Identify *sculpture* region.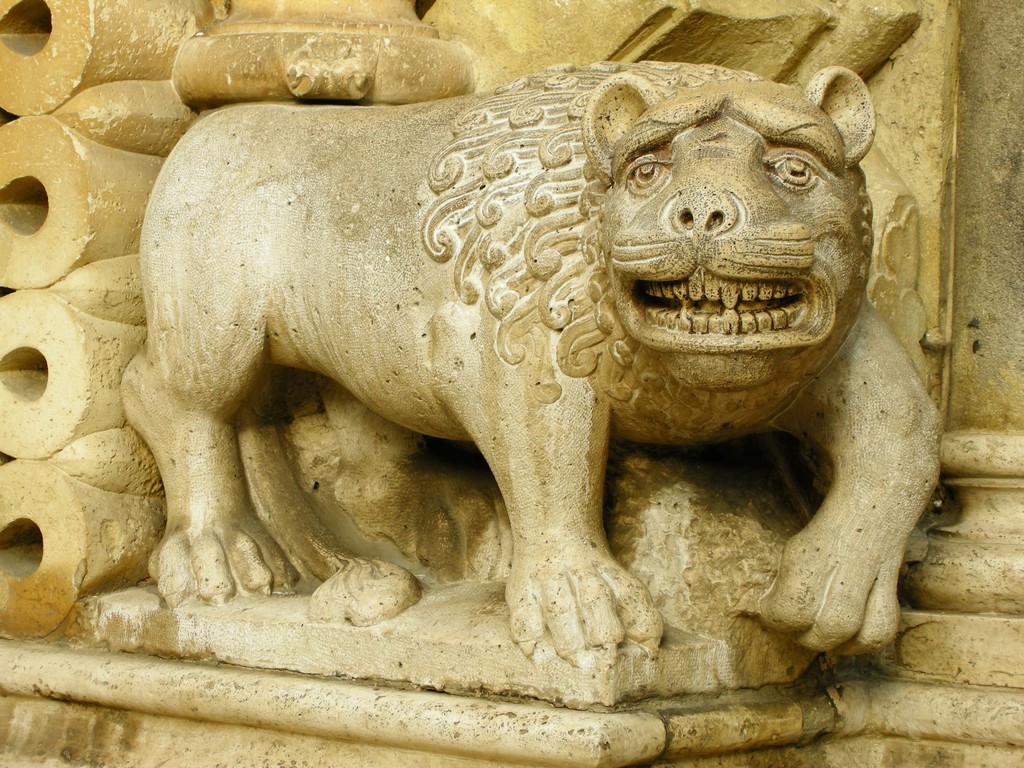
Region: 124:51:950:680.
